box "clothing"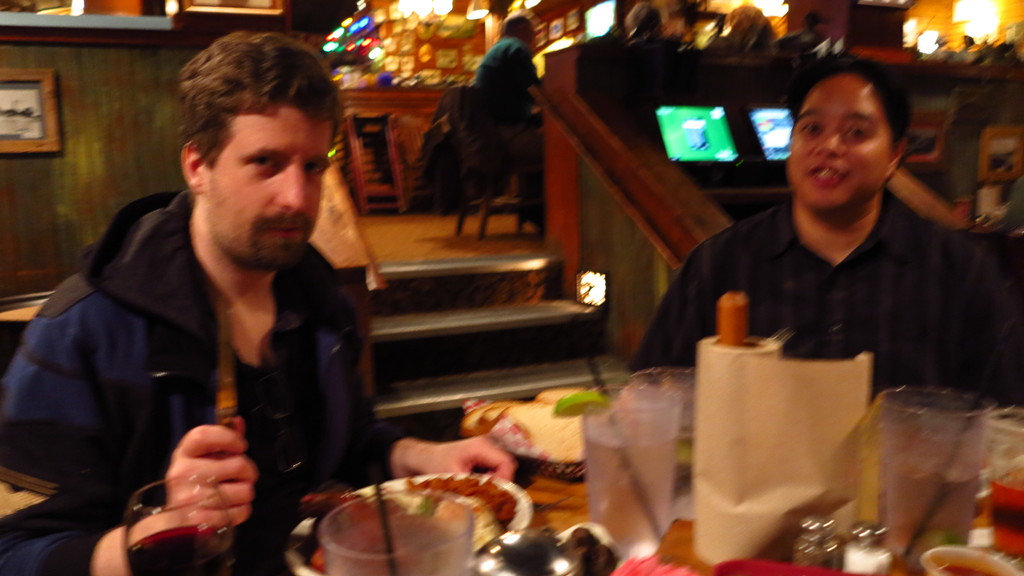
[x1=426, y1=88, x2=511, y2=217]
